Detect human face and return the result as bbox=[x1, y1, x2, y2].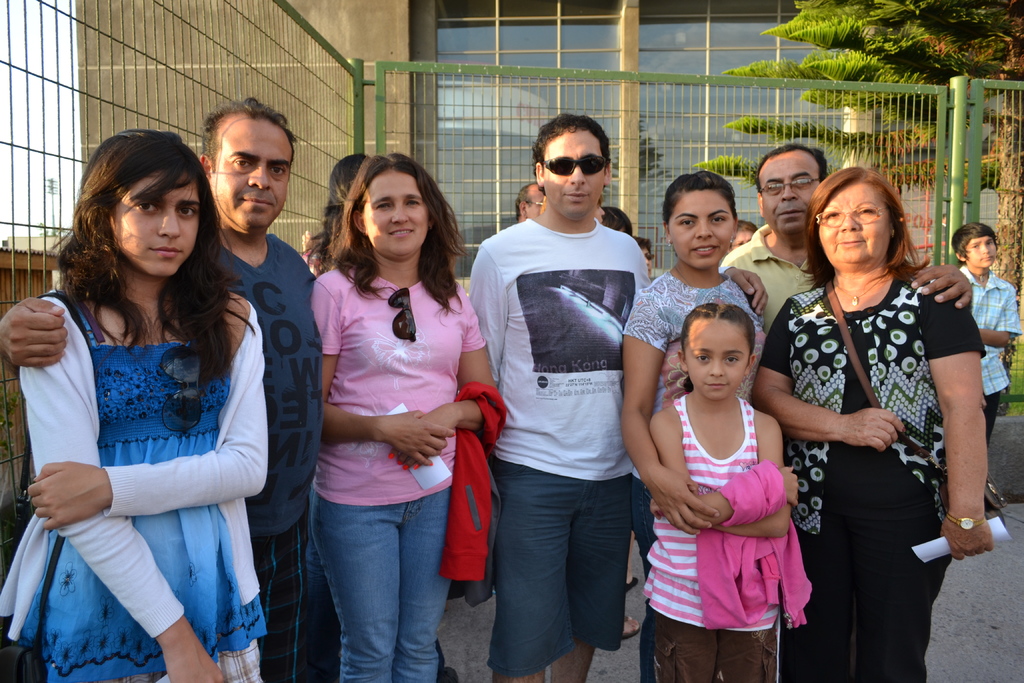
bbox=[545, 130, 607, 217].
